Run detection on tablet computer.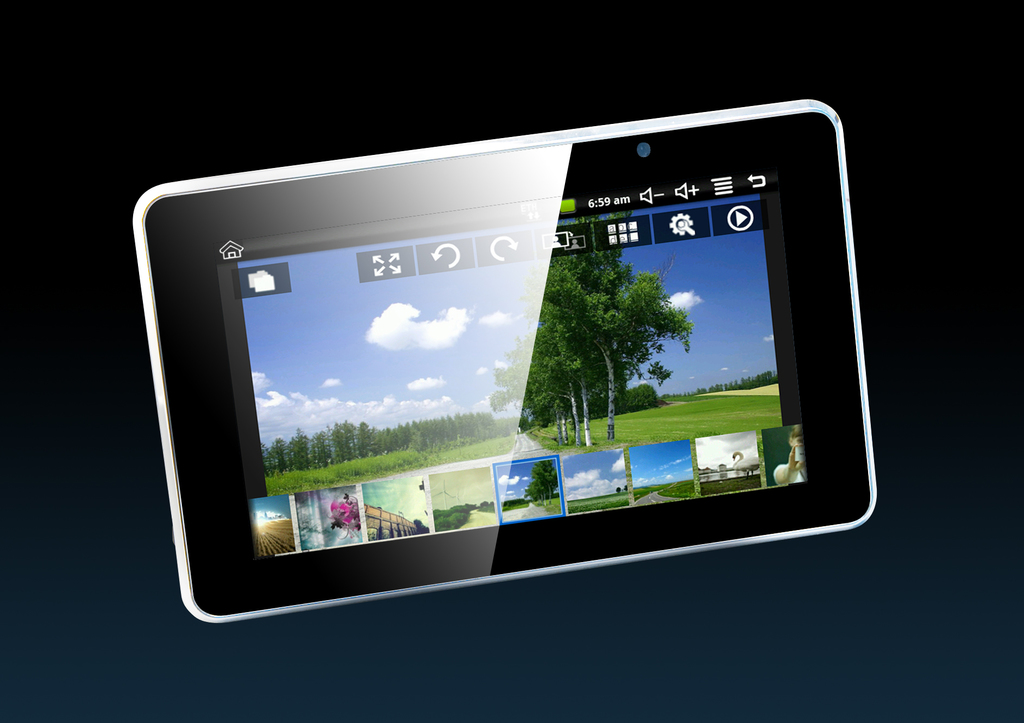
Result: {"x1": 134, "y1": 99, "x2": 879, "y2": 627}.
